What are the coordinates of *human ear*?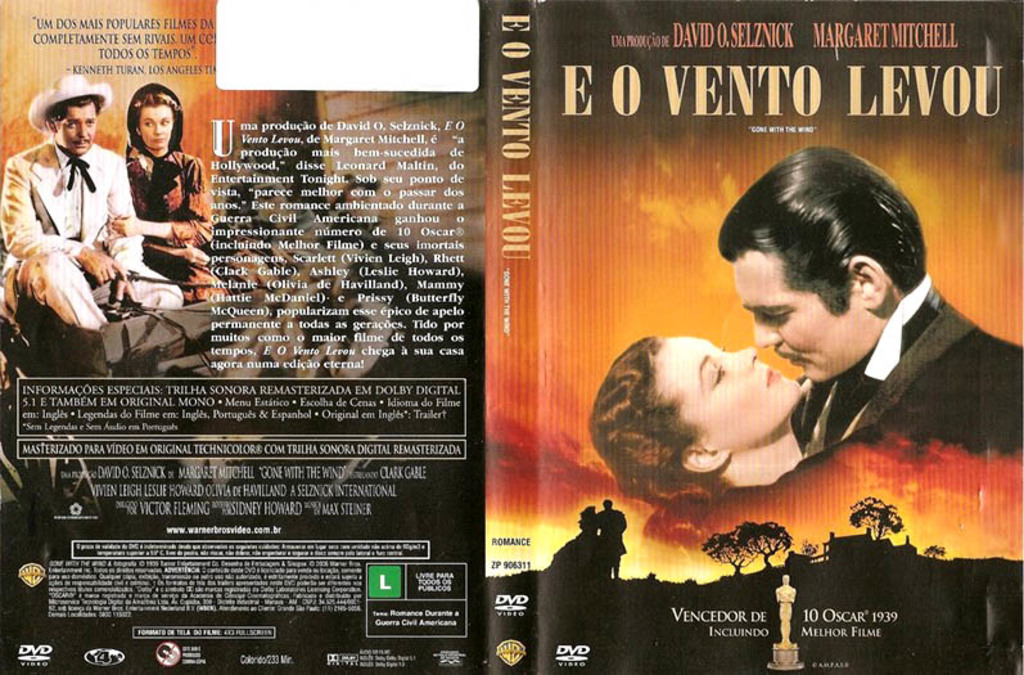
bbox=[851, 255, 888, 307].
